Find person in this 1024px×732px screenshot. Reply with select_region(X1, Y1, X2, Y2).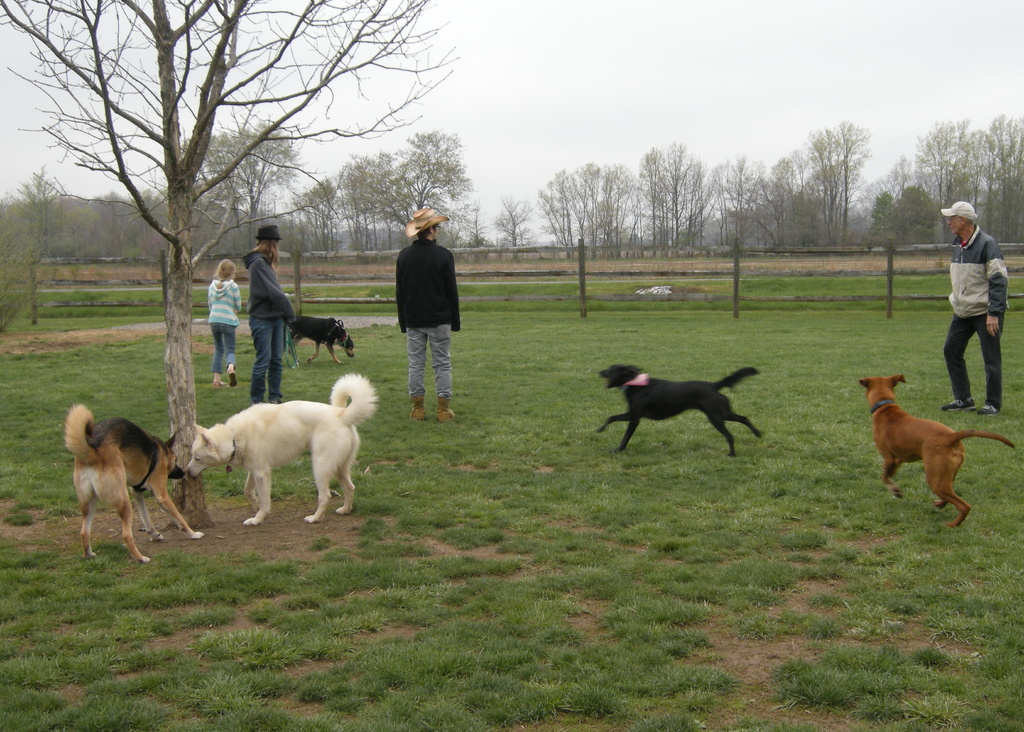
select_region(240, 224, 296, 404).
